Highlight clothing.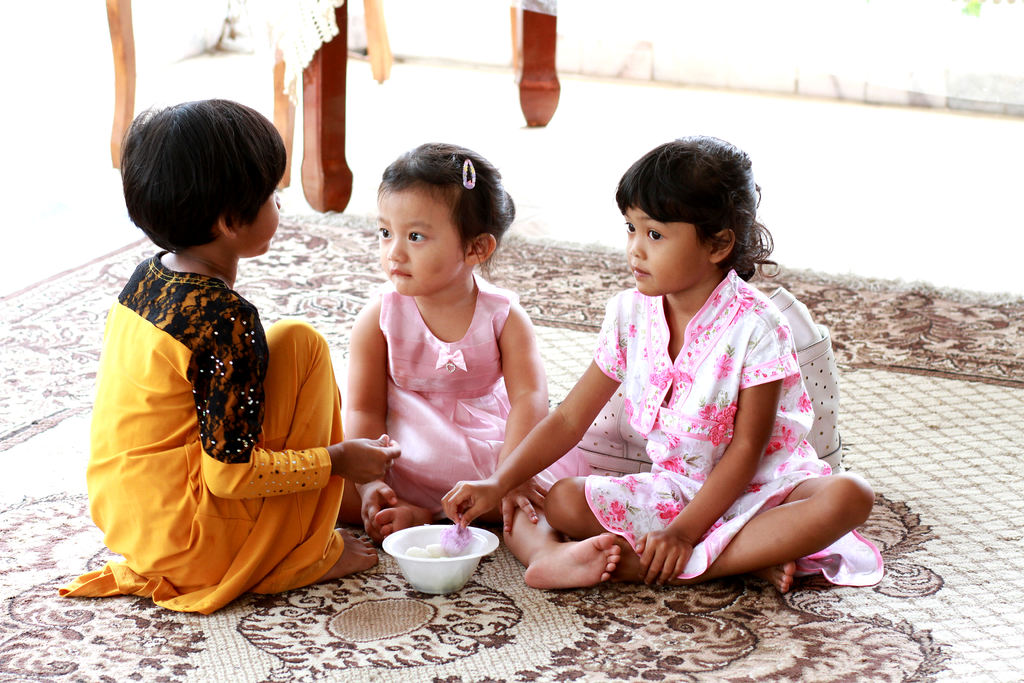
Highlighted region: (86,204,361,584).
